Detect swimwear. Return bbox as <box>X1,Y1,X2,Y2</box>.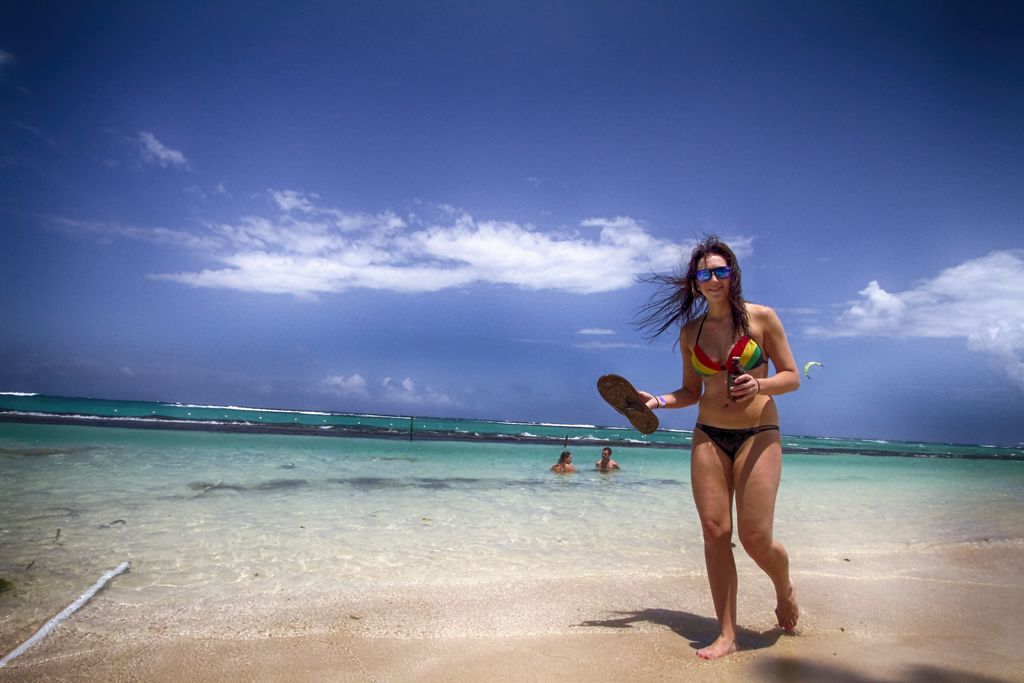
<box>683,306,772,383</box>.
